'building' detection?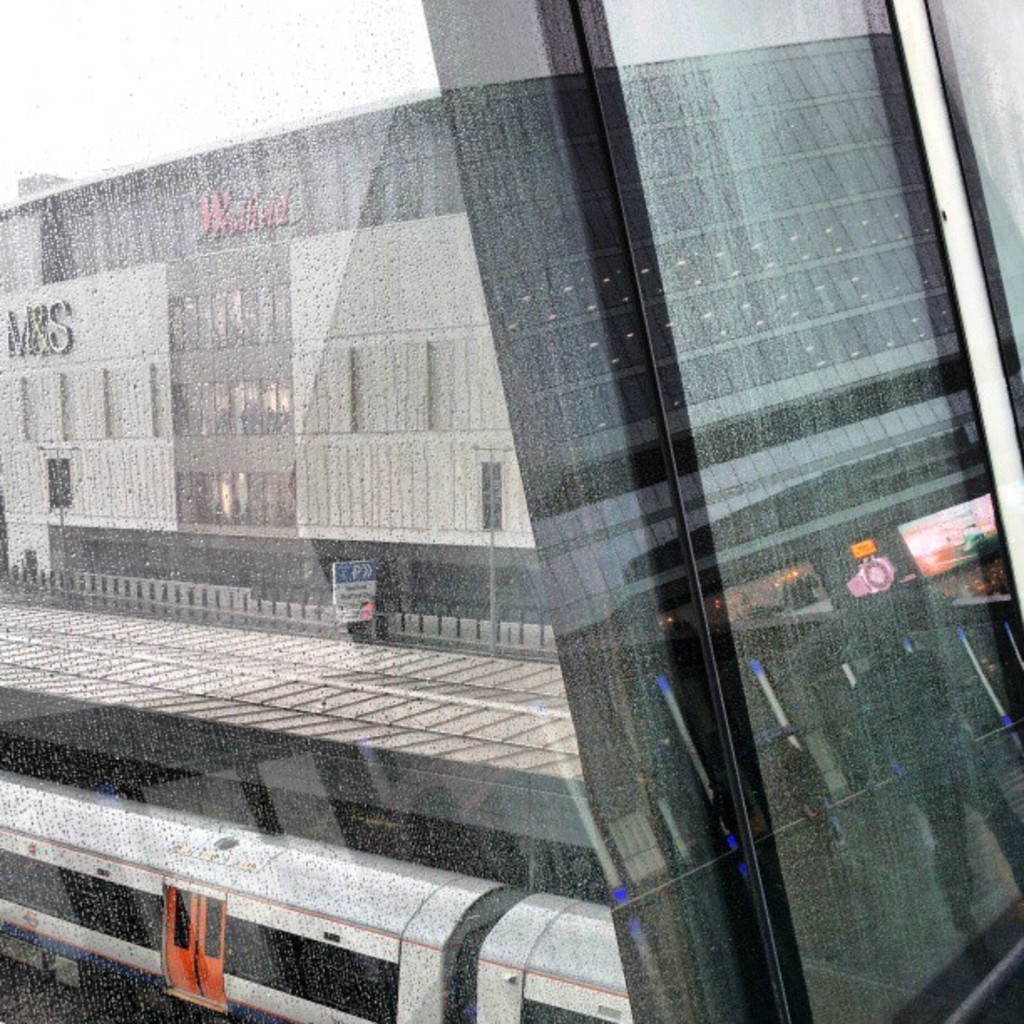
{"left": 0, "top": 38, "right": 1022, "bottom": 1022}
